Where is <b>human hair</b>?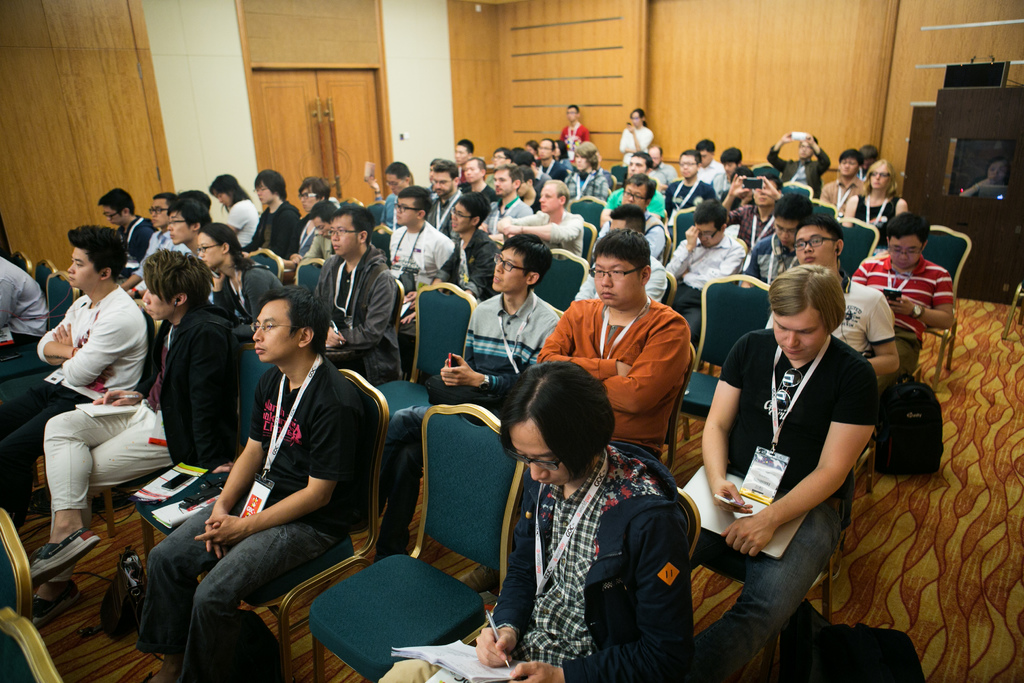
region(837, 147, 866, 176).
